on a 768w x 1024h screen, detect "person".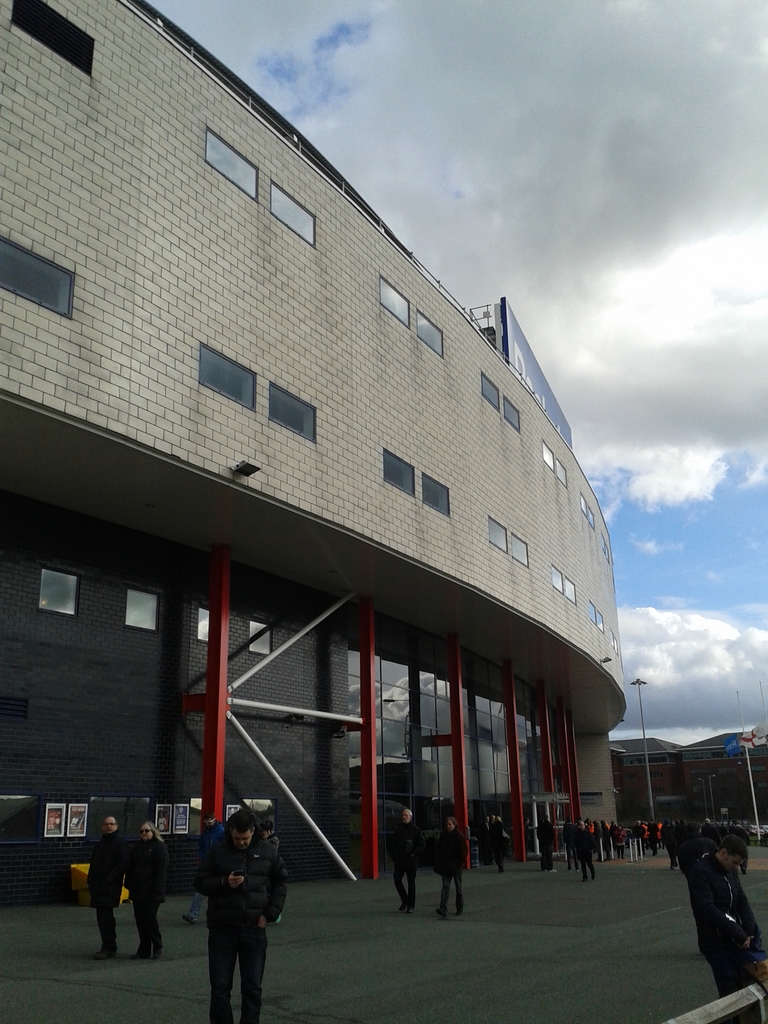
l=123, t=817, r=175, b=959.
